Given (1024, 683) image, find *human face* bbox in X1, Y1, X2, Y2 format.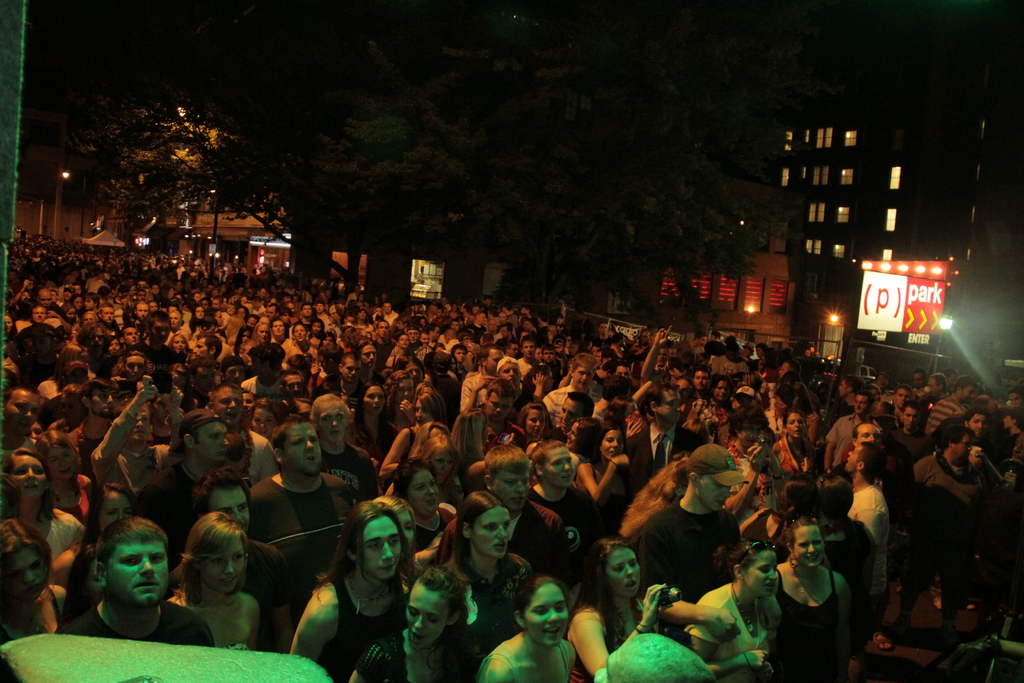
741, 547, 776, 595.
